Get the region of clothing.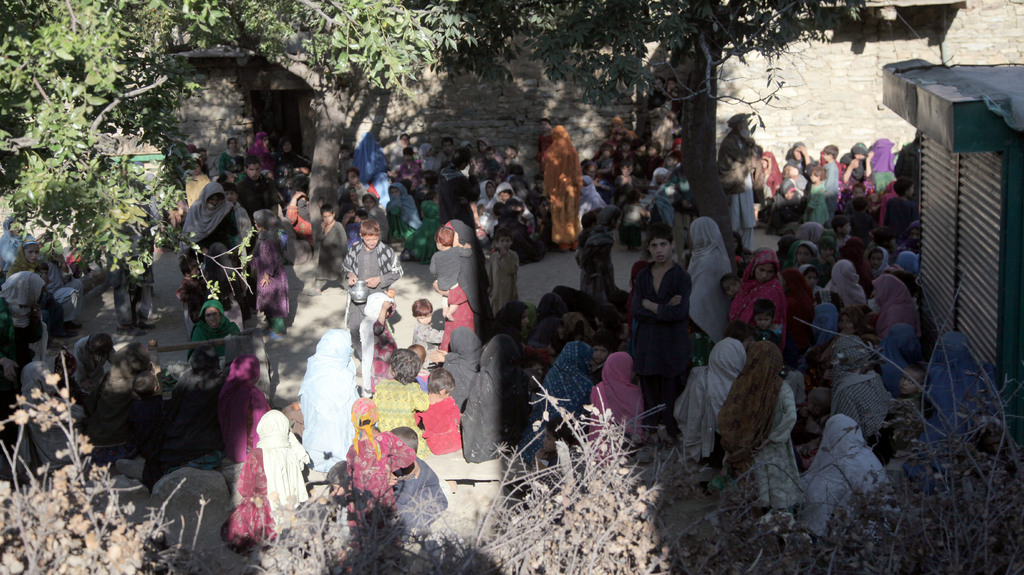
left=924, top=335, right=995, bottom=440.
